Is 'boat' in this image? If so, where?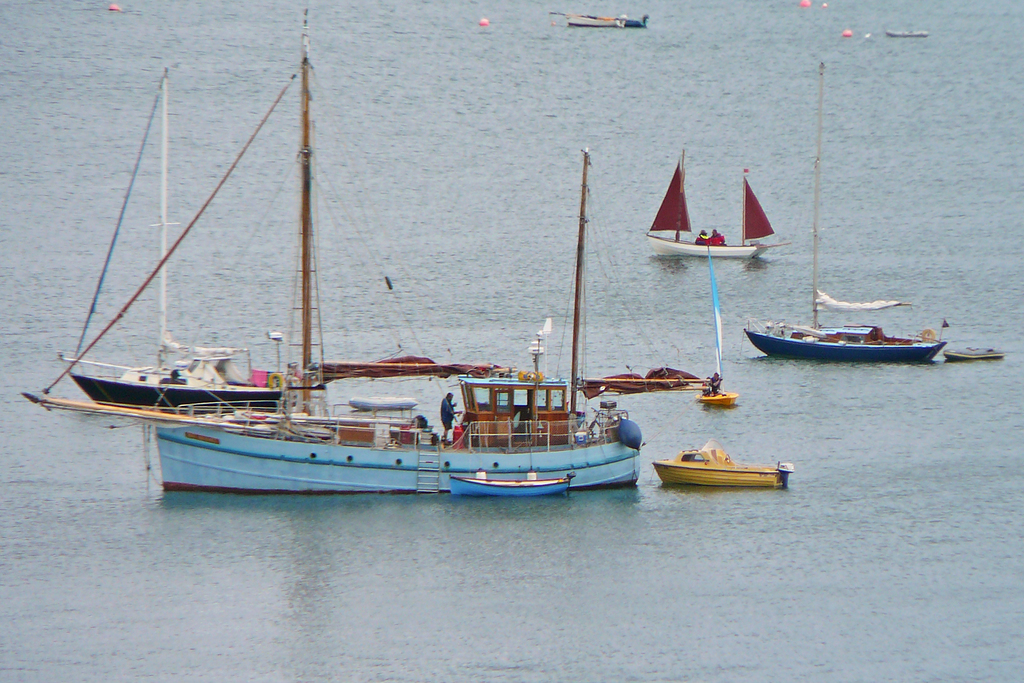
Yes, at <region>348, 393, 420, 411</region>.
